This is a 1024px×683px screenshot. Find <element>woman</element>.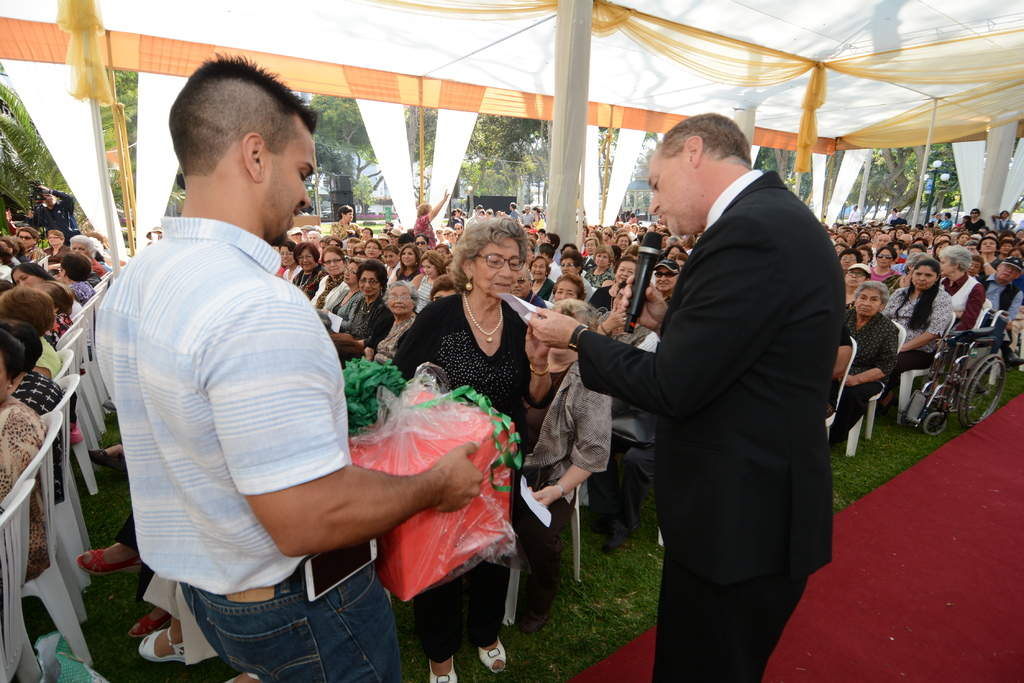
Bounding box: (556,277,604,334).
